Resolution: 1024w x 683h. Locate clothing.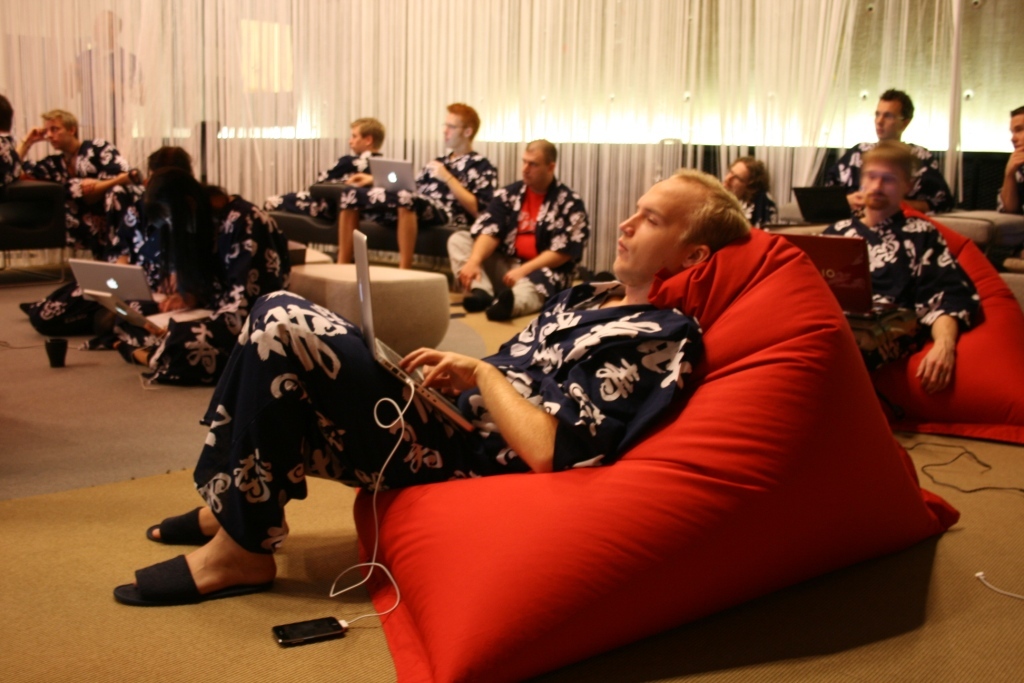
select_region(21, 139, 131, 251).
